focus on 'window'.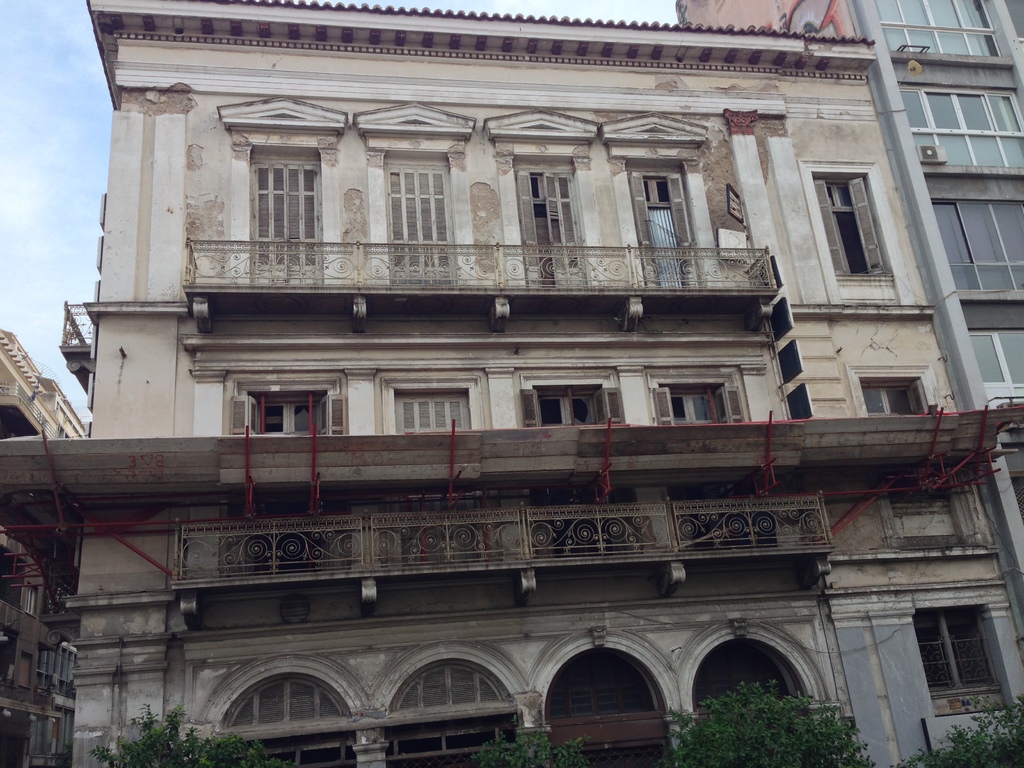
Focused at [895,84,1023,170].
